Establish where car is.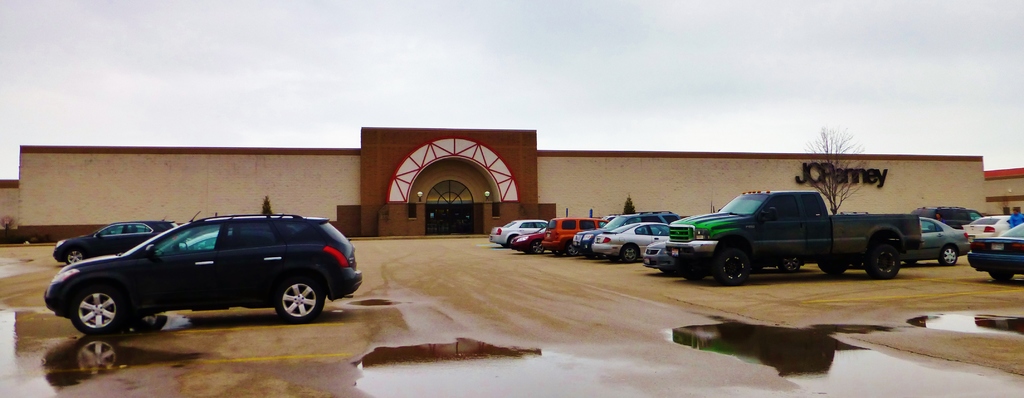
Established at (left=970, top=213, right=1007, bottom=240).
